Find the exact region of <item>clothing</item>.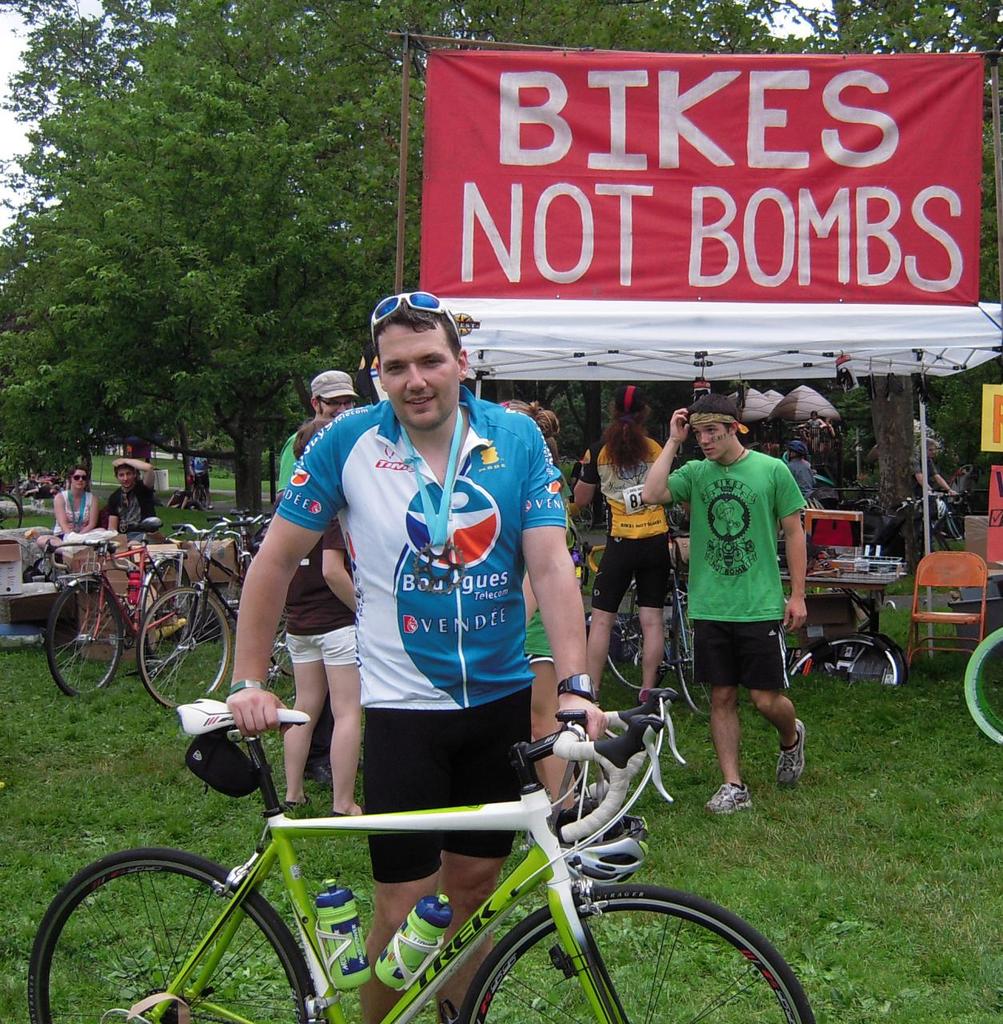
Exact region: BBox(106, 466, 166, 542).
